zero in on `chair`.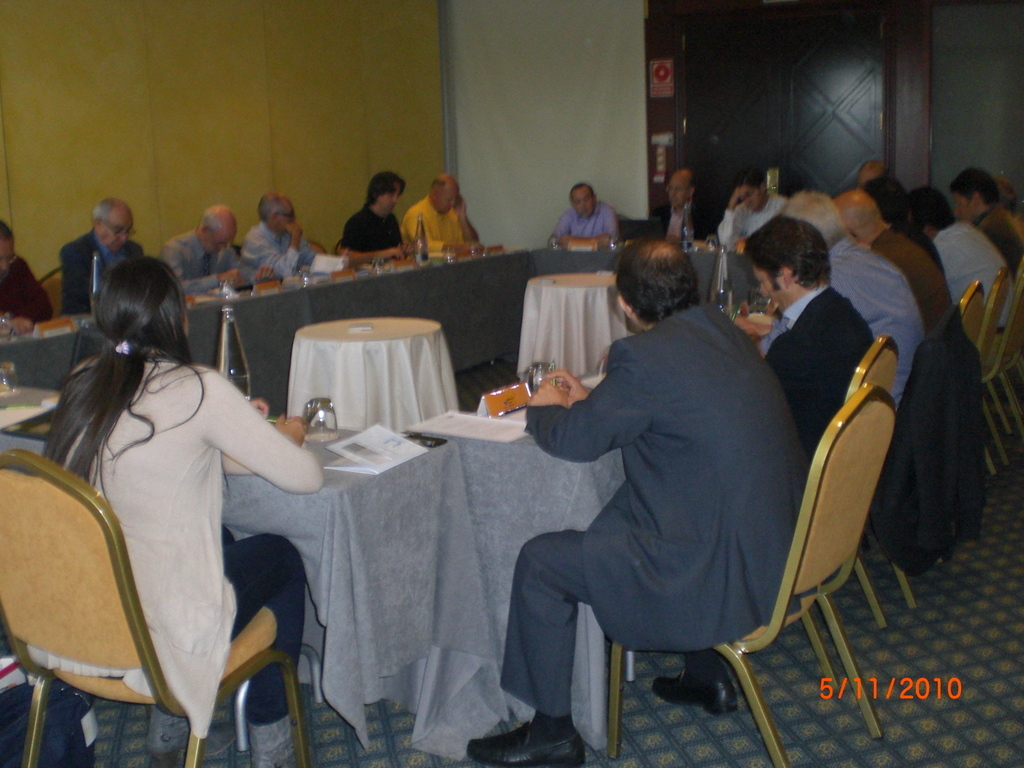
Zeroed in: select_region(9, 401, 346, 767).
